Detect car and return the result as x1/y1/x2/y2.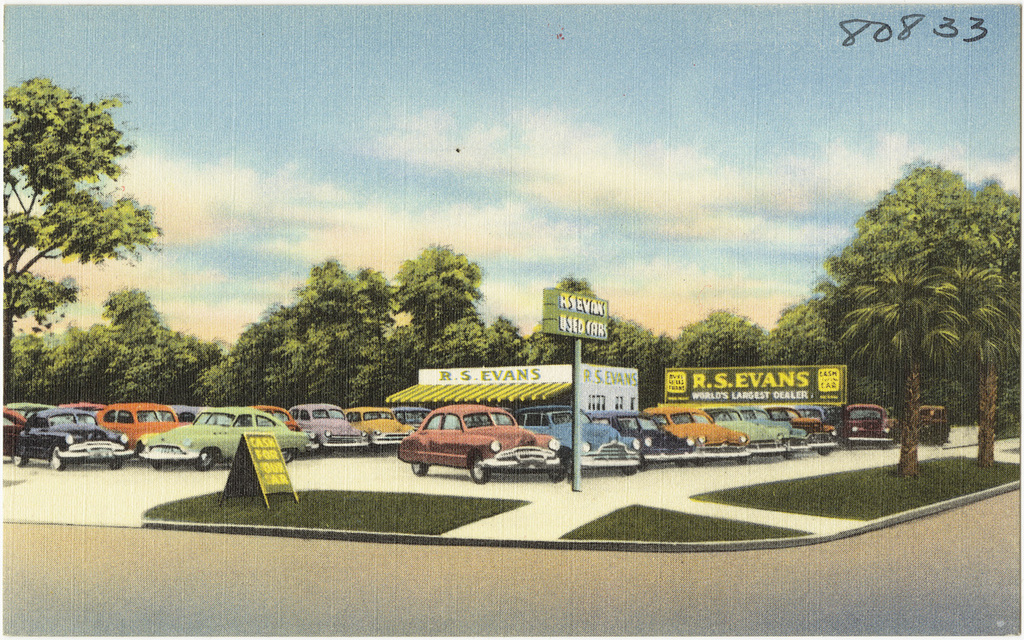
291/404/380/458.
